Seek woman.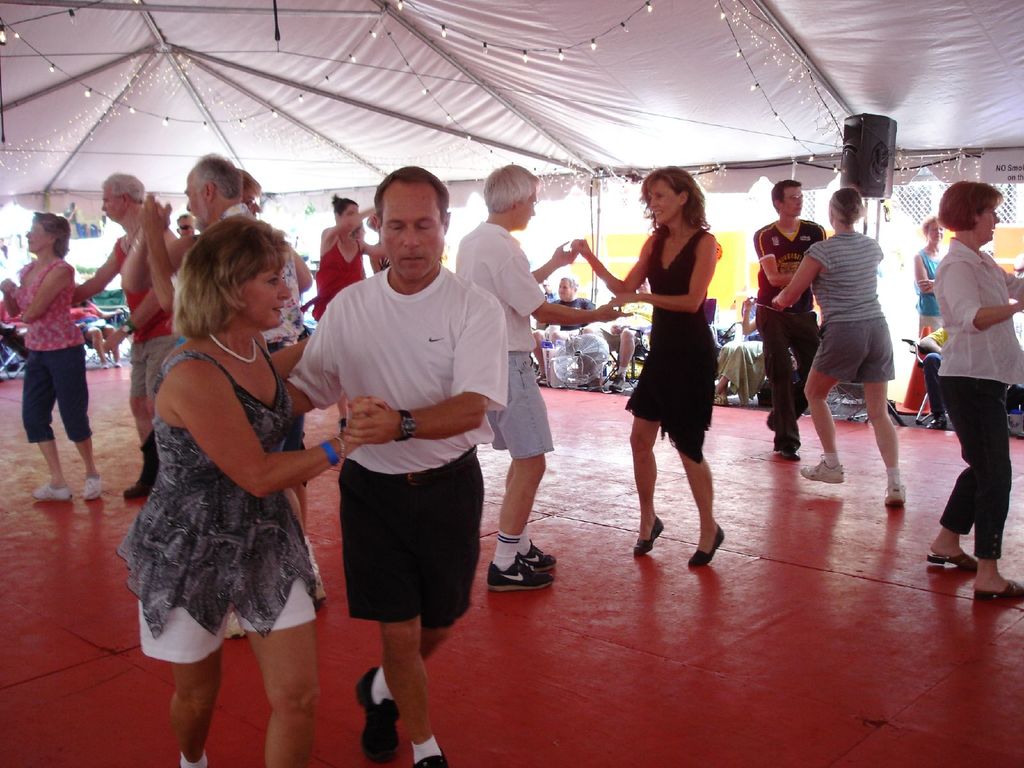
<bbox>771, 190, 906, 511</bbox>.
